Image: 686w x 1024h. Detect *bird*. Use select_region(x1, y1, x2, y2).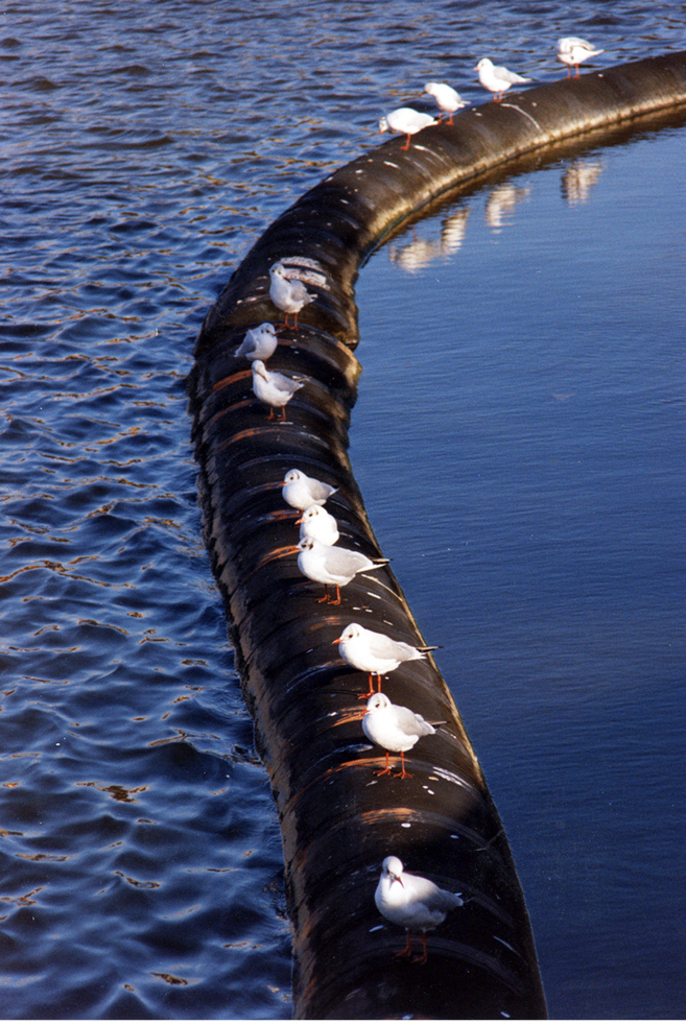
select_region(419, 75, 468, 121).
